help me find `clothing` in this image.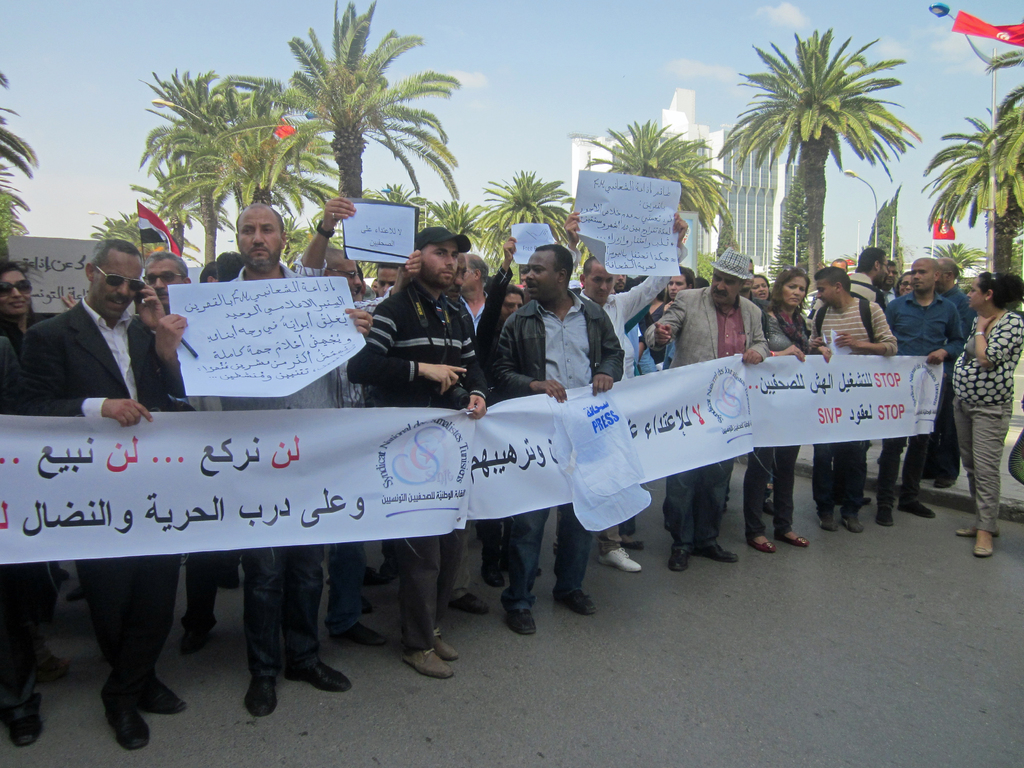
Found it: 152/326/234/621.
